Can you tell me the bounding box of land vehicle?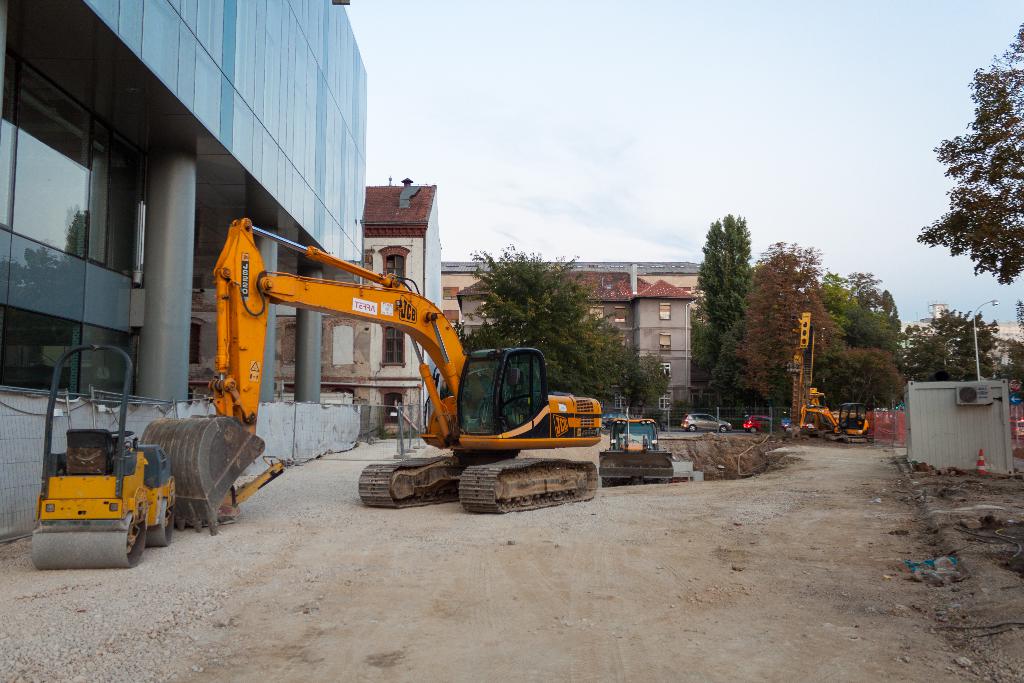
138/217/602/535.
